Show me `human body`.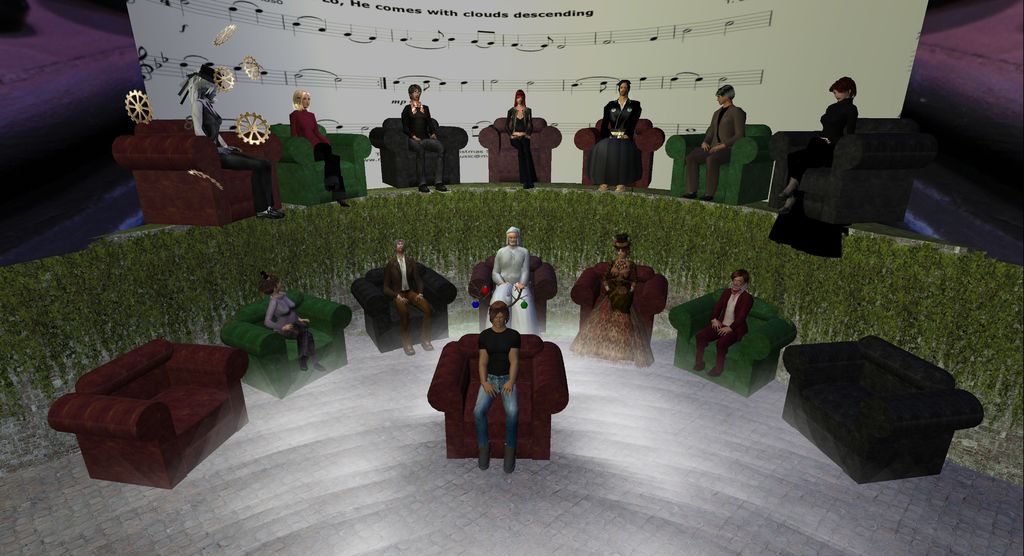
`human body` is here: <bbox>772, 74, 865, 215</bbox>.
